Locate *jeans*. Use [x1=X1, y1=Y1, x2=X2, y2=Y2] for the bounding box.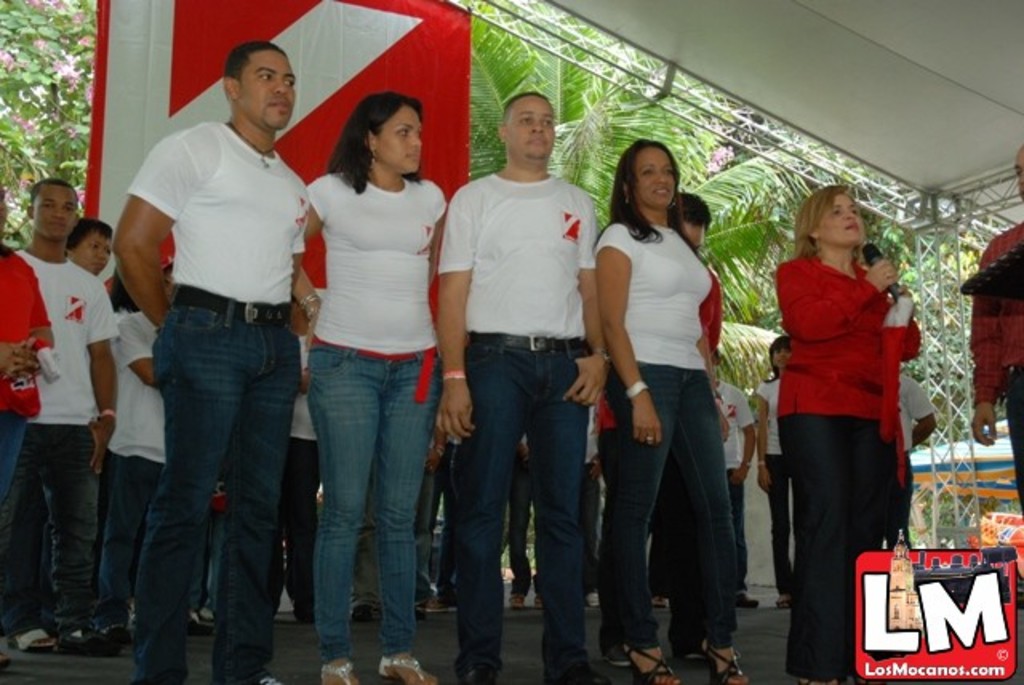
[x1=766, y1=453, x2=792, y2=597].
